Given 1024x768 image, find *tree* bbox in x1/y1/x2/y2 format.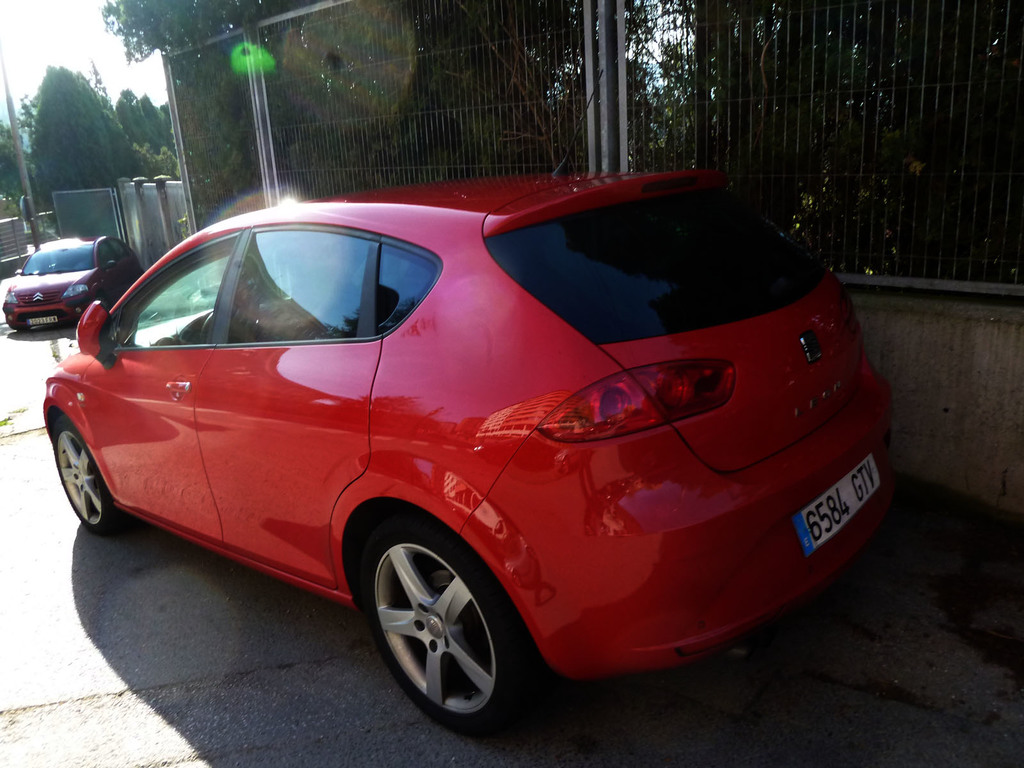
18/56/108/181.
